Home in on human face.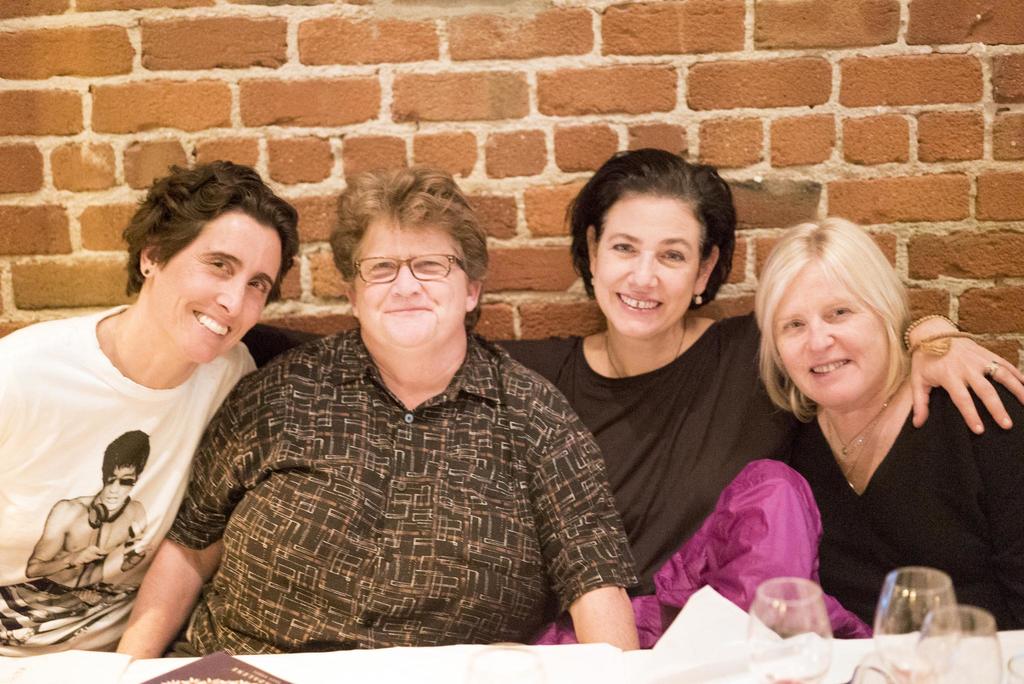
Homed in at (765,259,897,410).
